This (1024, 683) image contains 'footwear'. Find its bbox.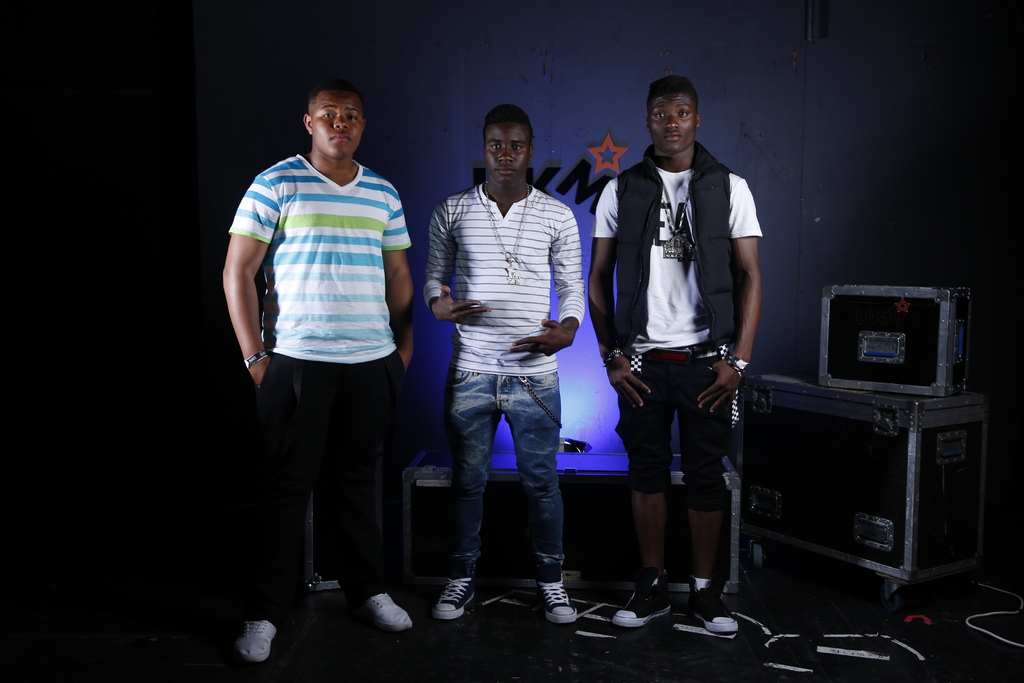
(428, 569, 476, 628).
